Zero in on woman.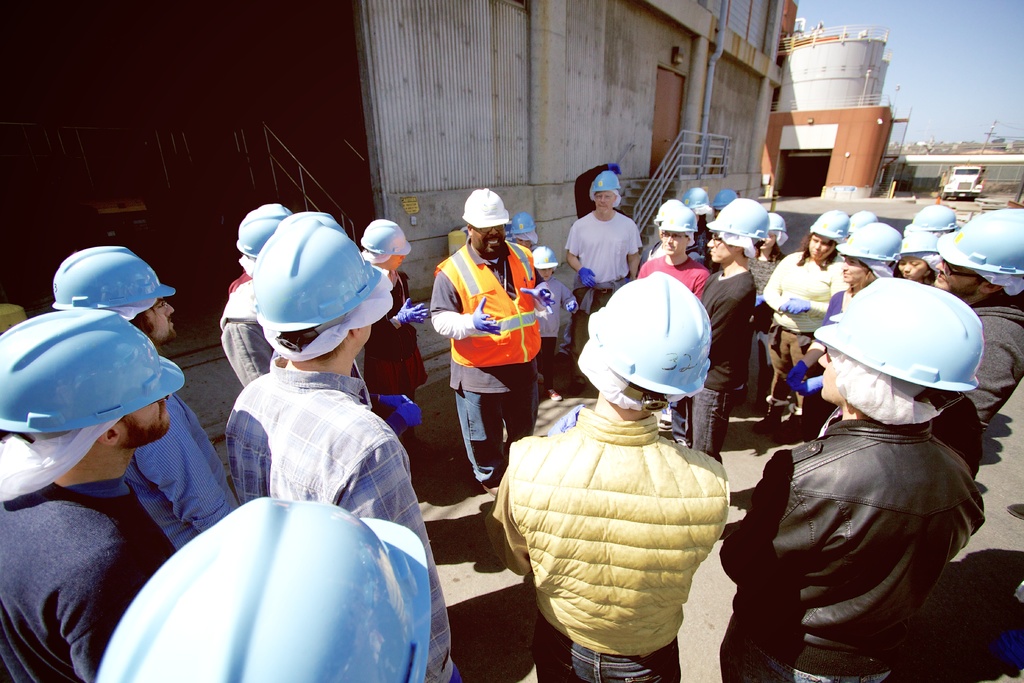
Zeroed in: bbox(763, 204, 846, 436).
